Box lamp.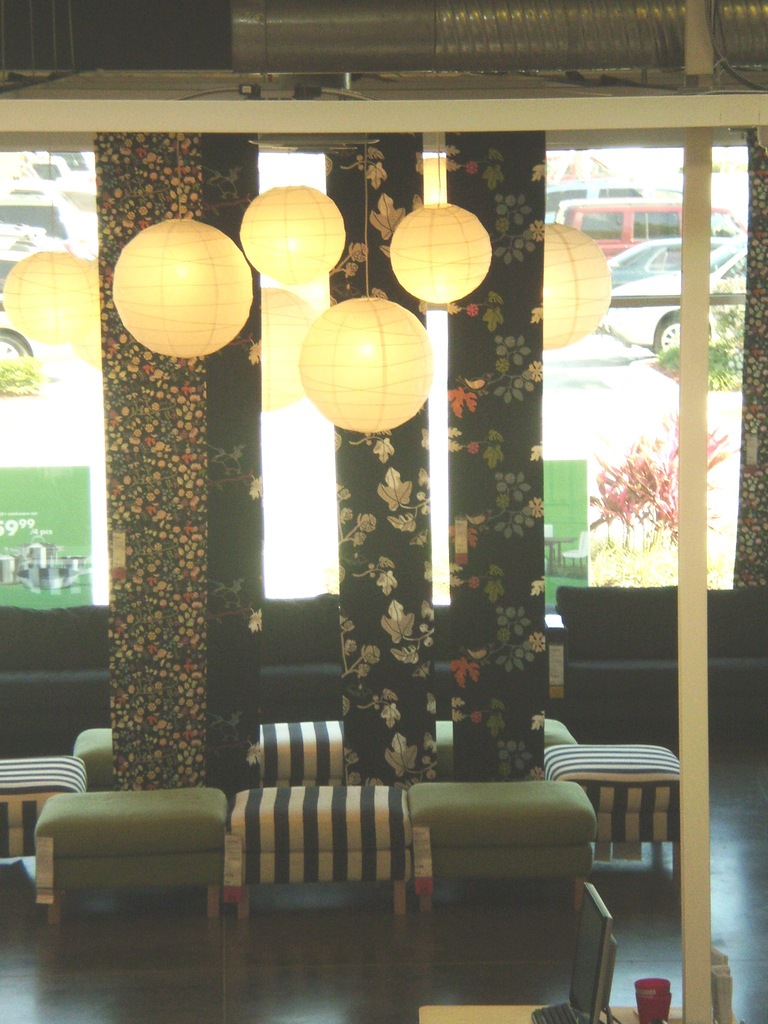
259, 148, 315, 410.
